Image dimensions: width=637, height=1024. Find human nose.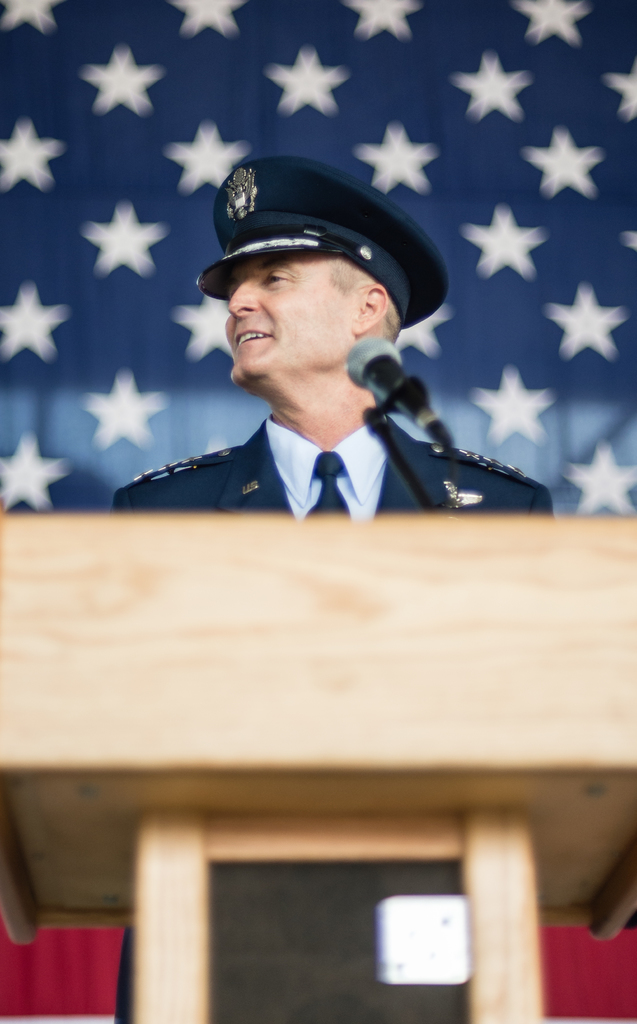
select_region(228, 275, 256, 316).
